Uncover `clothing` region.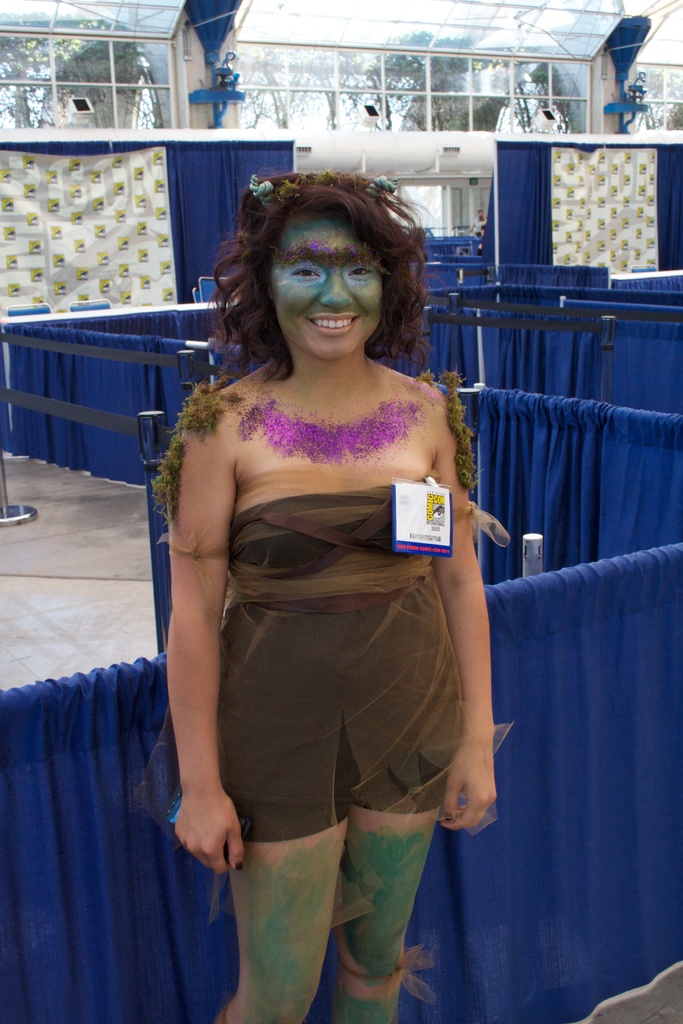
Uncovered: locate(217, 468, 470, 840).
